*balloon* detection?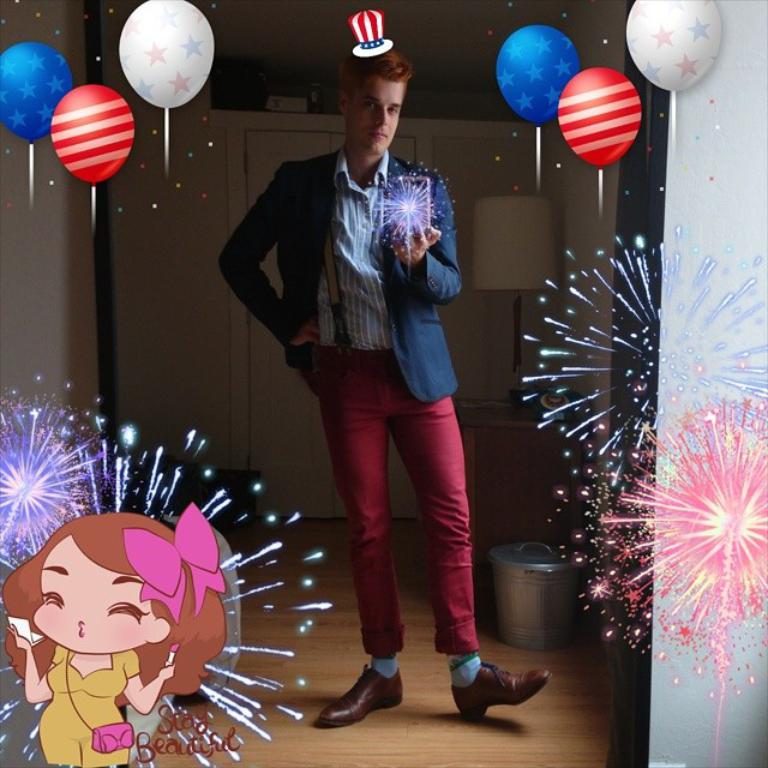
region(120, 0, 214, 106)
